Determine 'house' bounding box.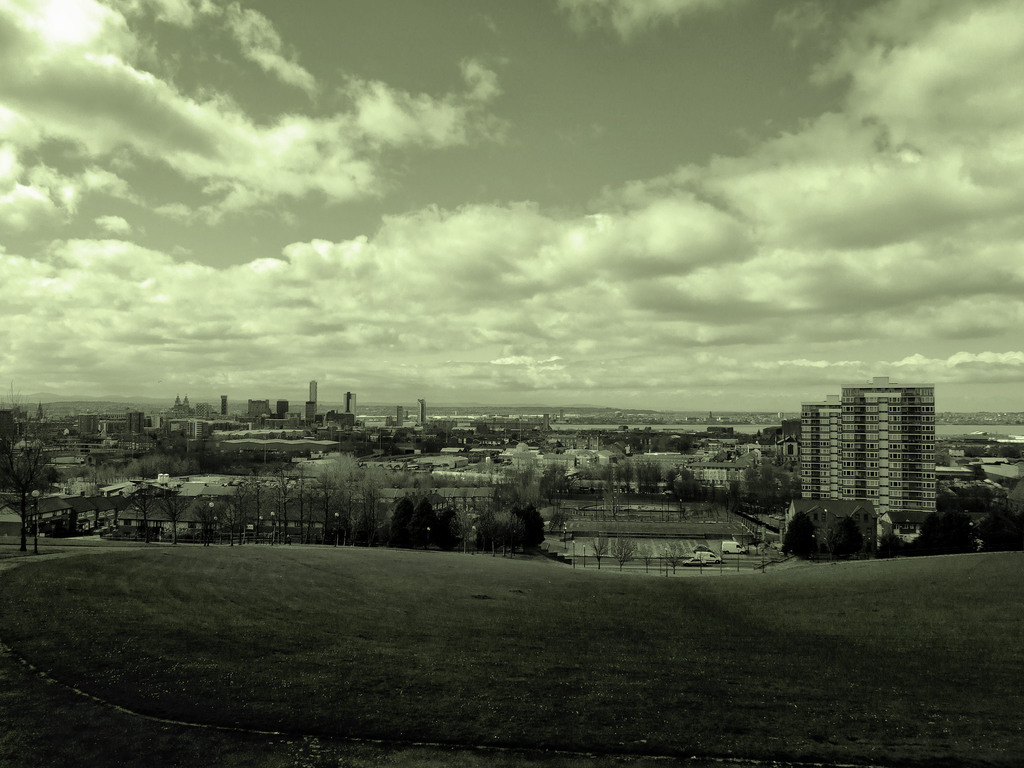
Determined: 798:374:940:509.
